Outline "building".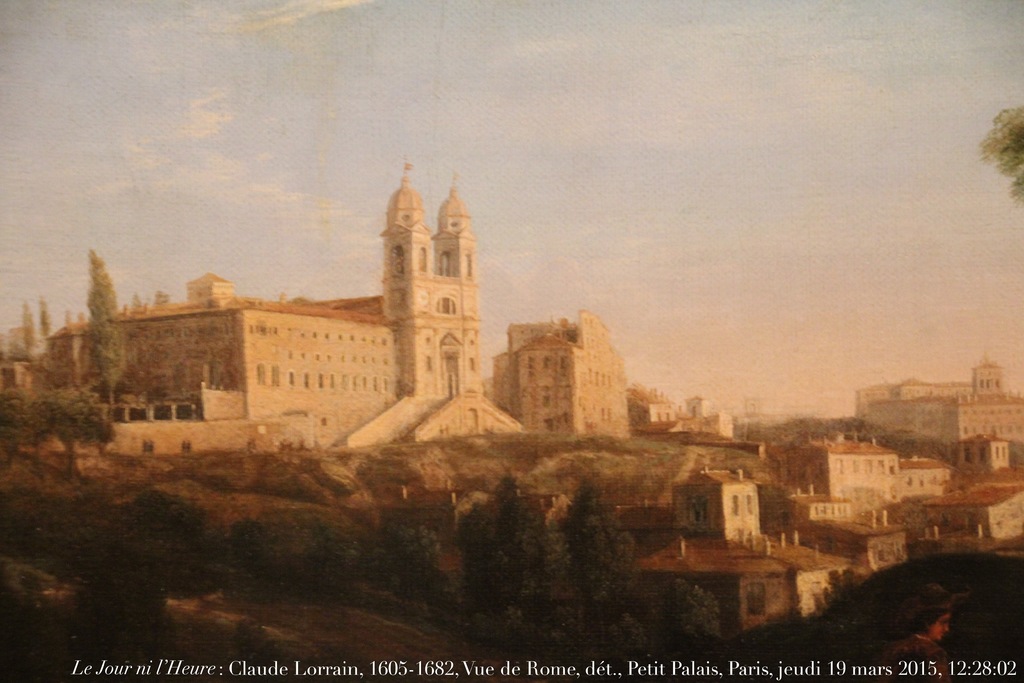
Outline: x1=626 y1=389 x2=684 y2=422.
